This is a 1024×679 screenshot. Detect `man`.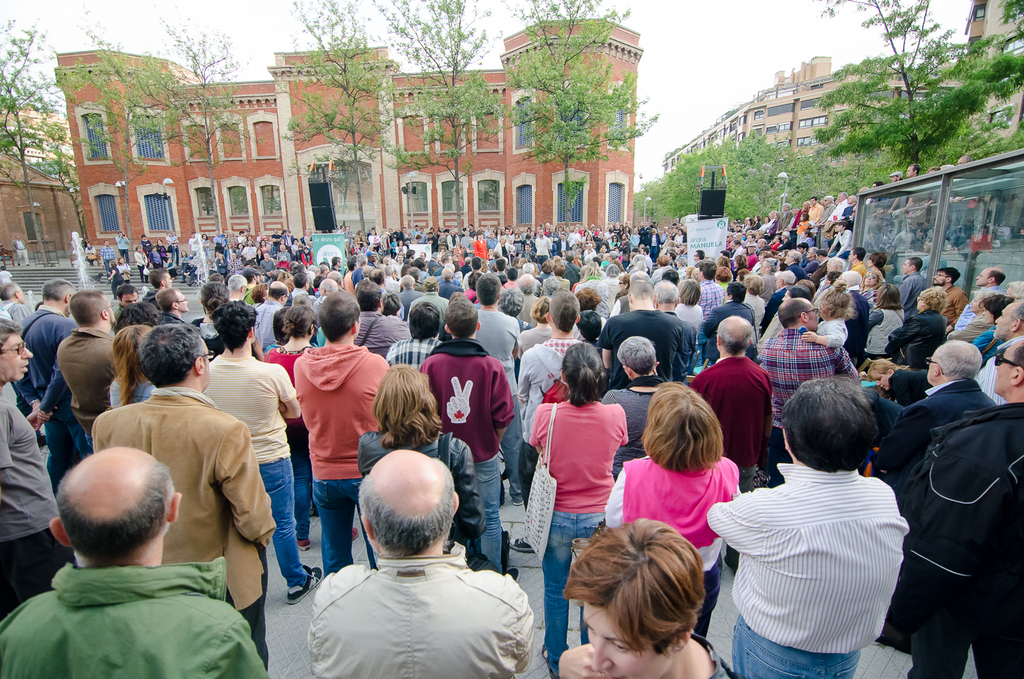
{"x1": 421, "y1": 251, "x2": 427, "y2": 261}.
